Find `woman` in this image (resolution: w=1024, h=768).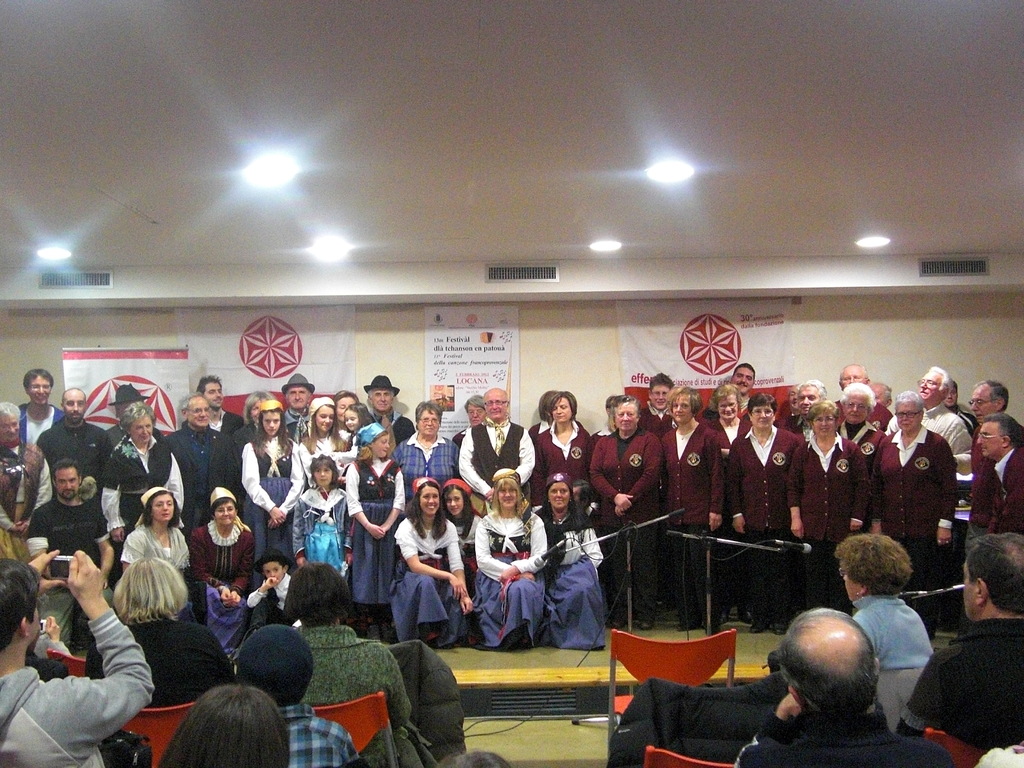
{"x1": 115, "y1": 485, "x2": 193, "y2": 582}.
